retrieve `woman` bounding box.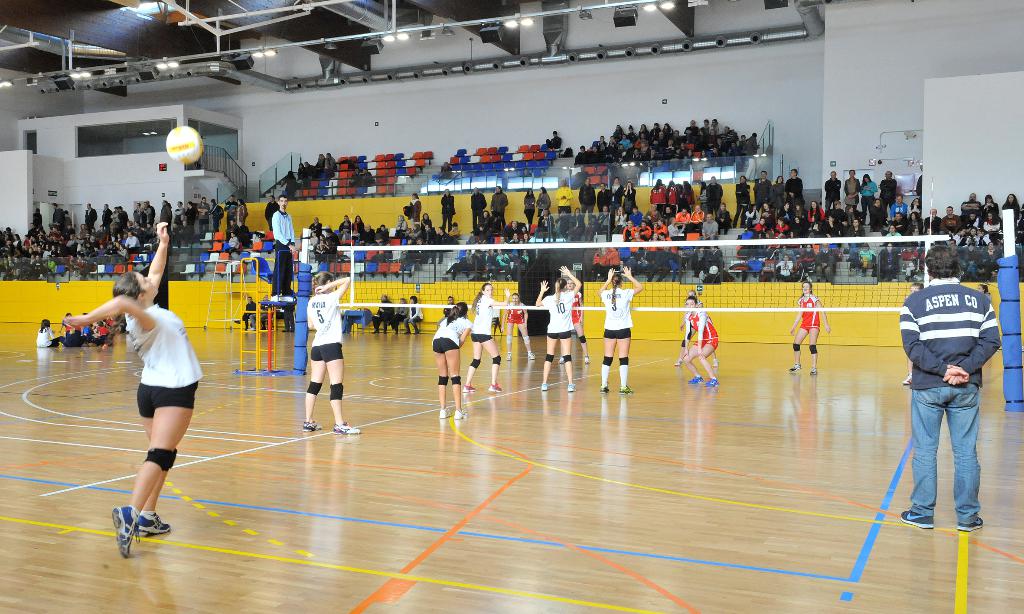
Bounding box: BBox(504, 291, 536, 362).
